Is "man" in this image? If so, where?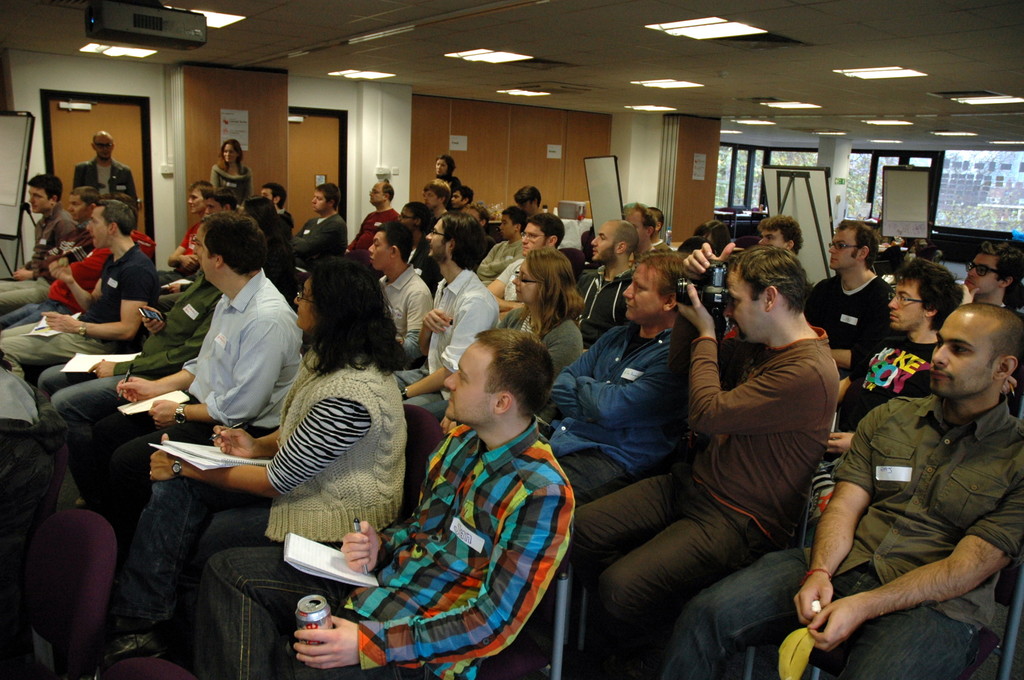
Yes, at <bbox>957, 240, 1023, 320</bbox>.
